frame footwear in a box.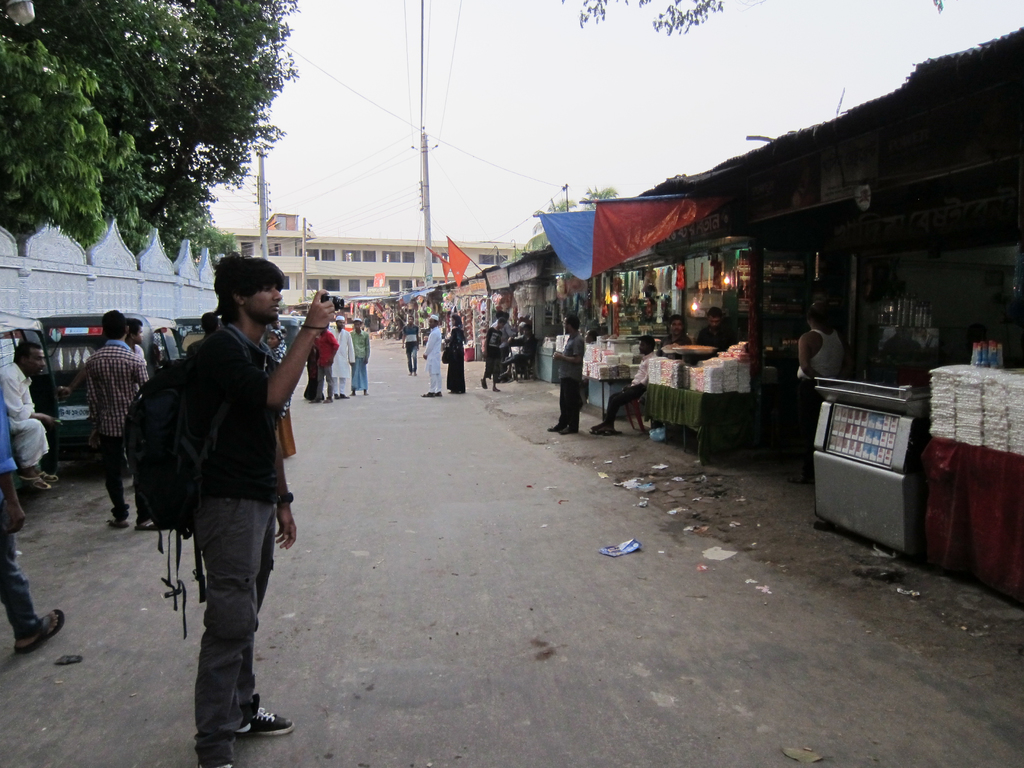
(x1=12, y1=606, x2=67, y2=651).
